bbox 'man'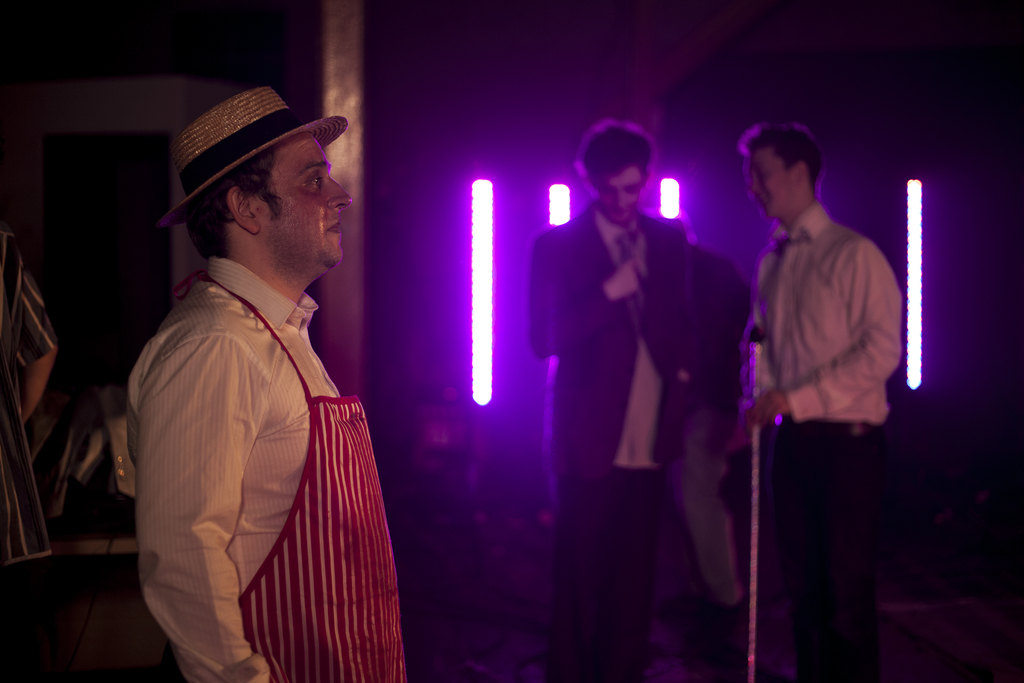
select_region(667, 136, 947, 661)
